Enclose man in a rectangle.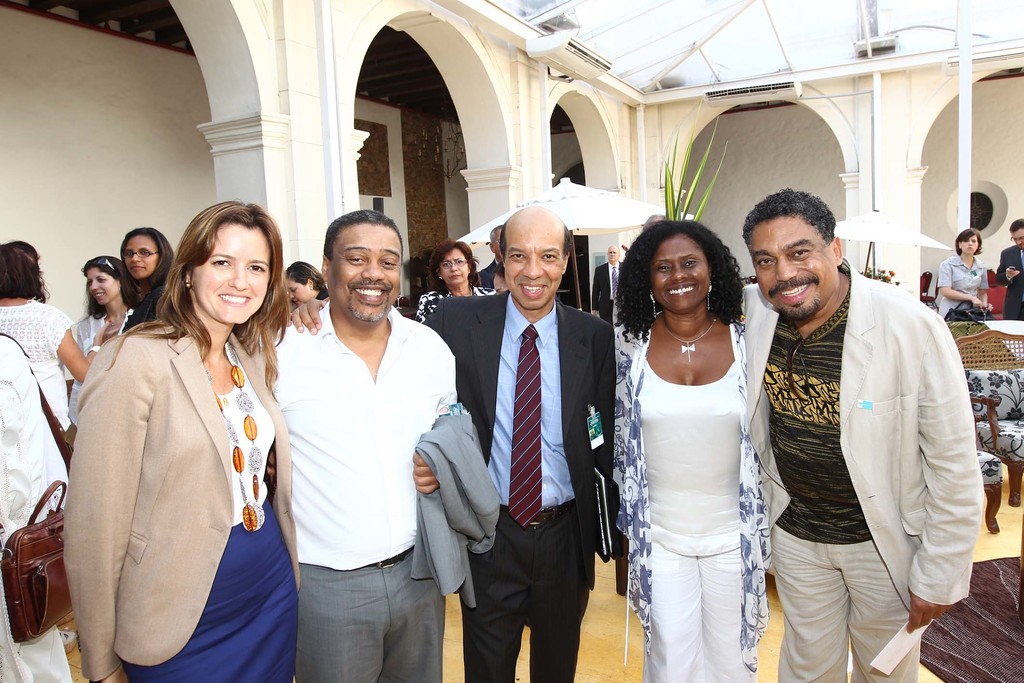
Rect(989, 223, 1023, 323).
